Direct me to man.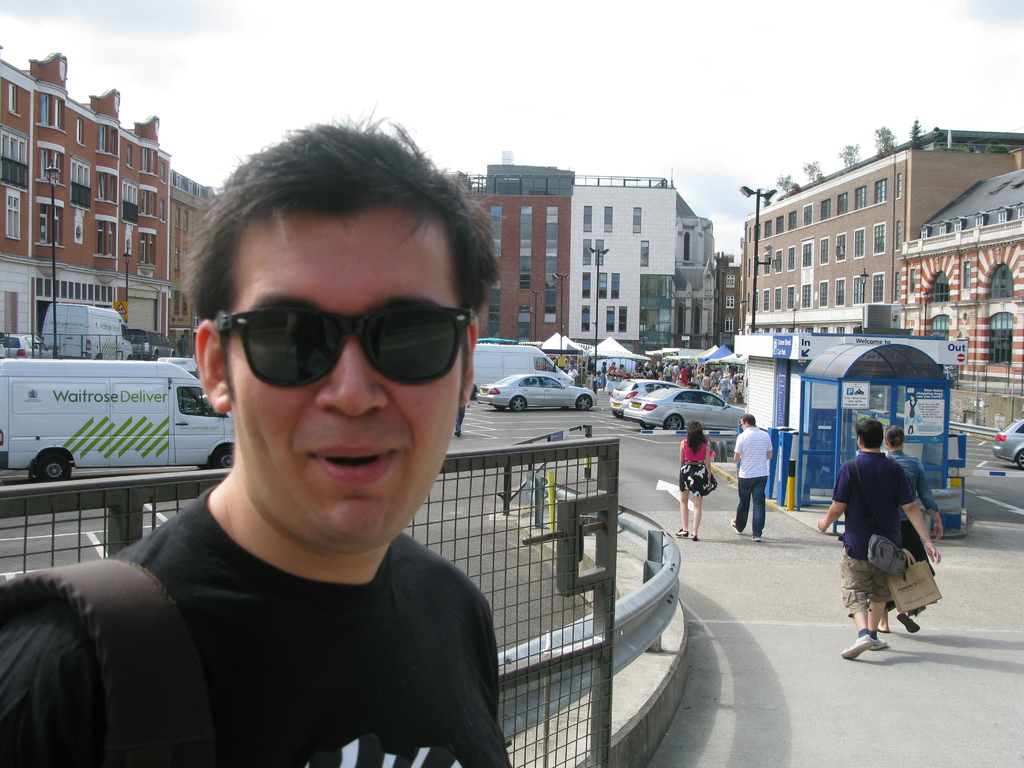
Direction: bbox(817, 419, 938, 654).
